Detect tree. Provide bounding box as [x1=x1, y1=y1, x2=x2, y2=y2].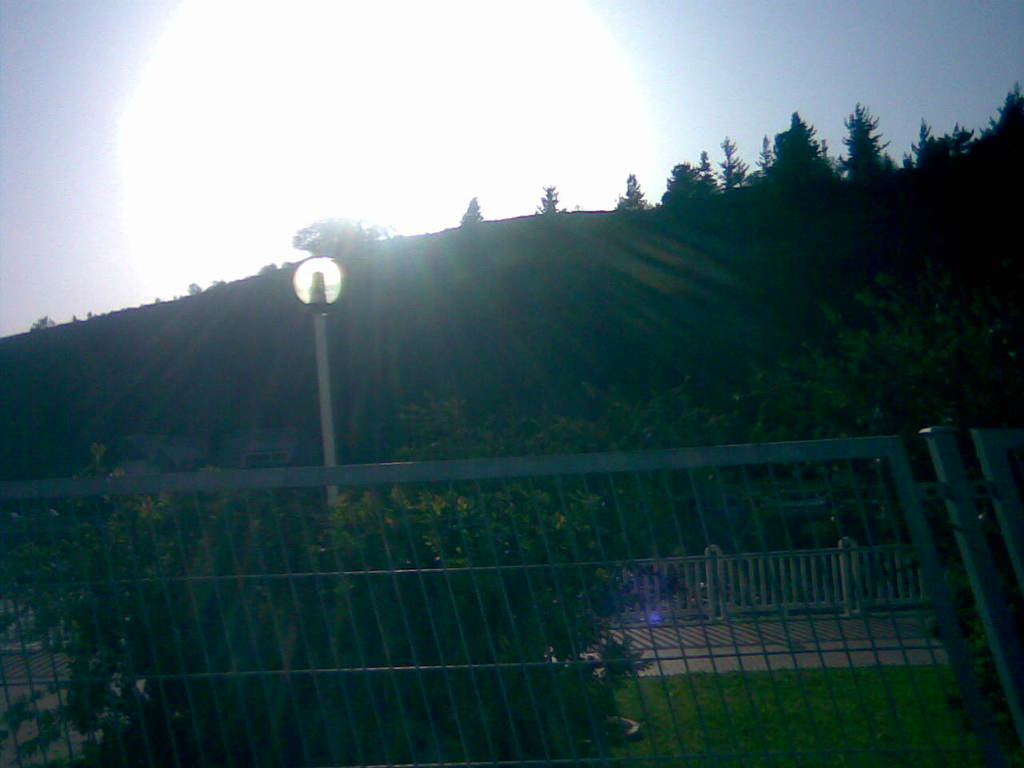
[x1=530, y1=186, x2=575, y2=214].
